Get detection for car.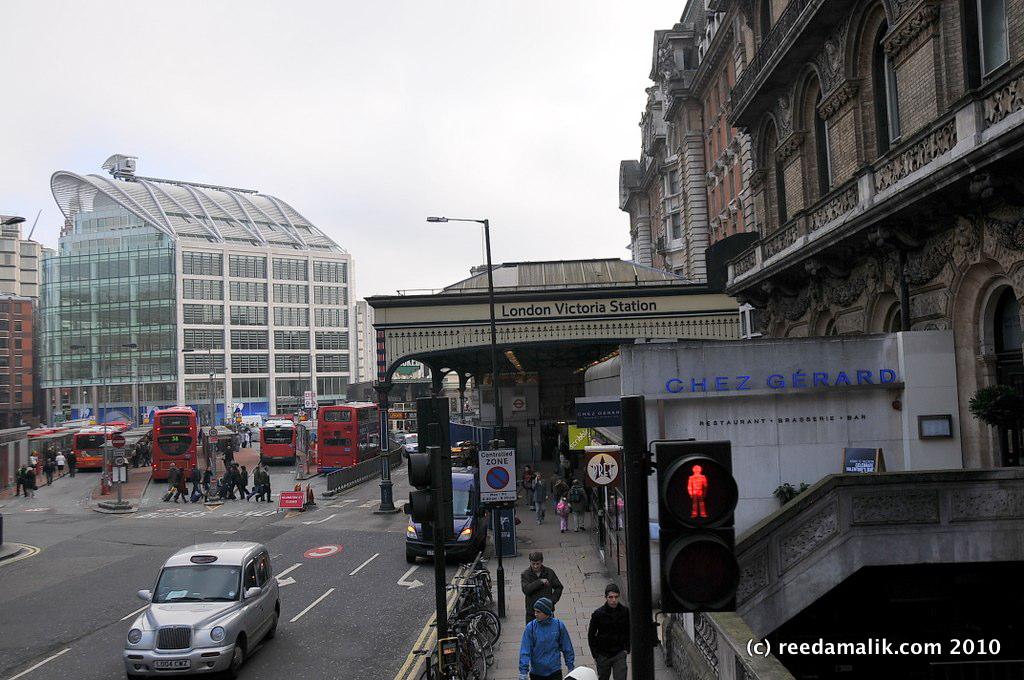
Detection: <bbox>120, 538, 282, 669</bbox>.
